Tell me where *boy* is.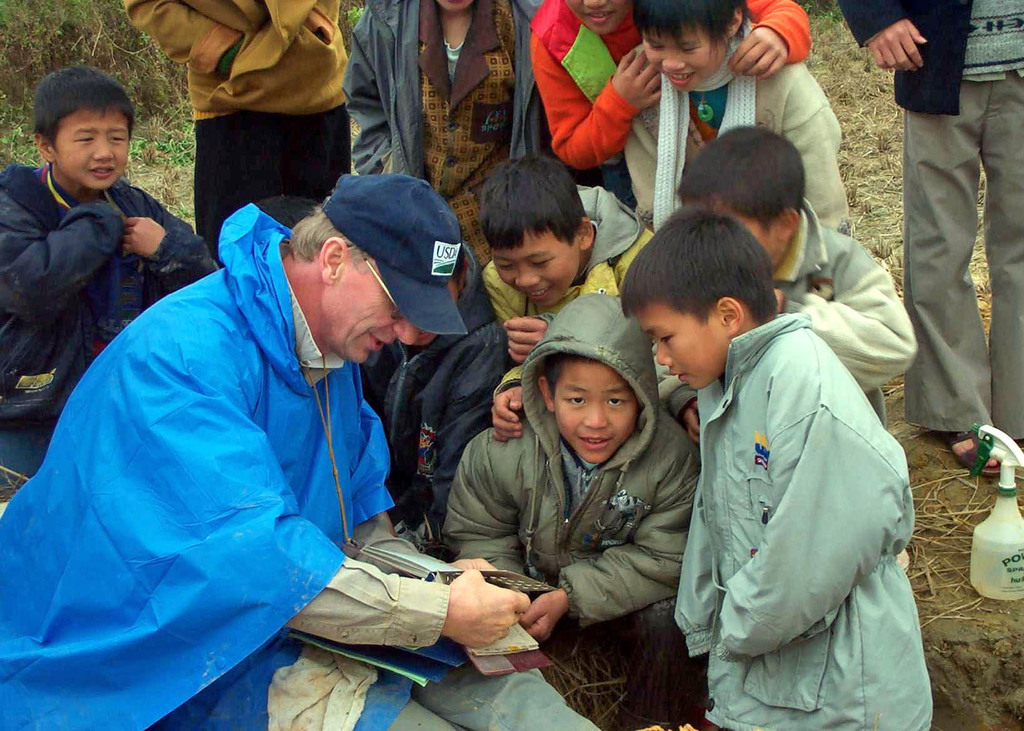
*boy* is at <region>335, 0, 544, 313</region>.
